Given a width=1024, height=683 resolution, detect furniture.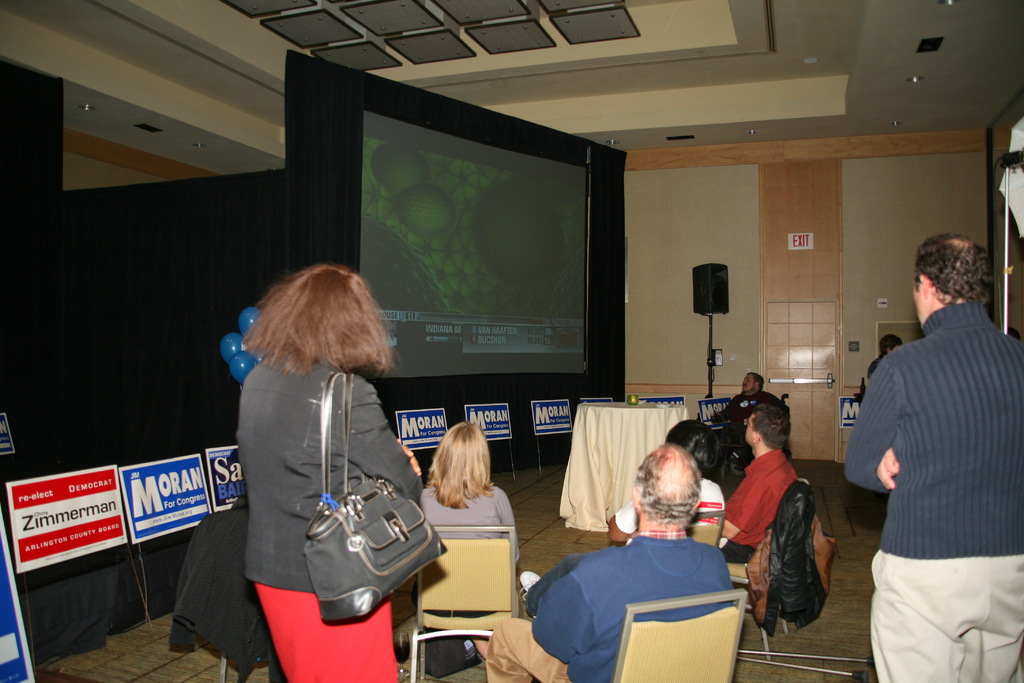
left=725, top=477, right=817, bottom=659.
